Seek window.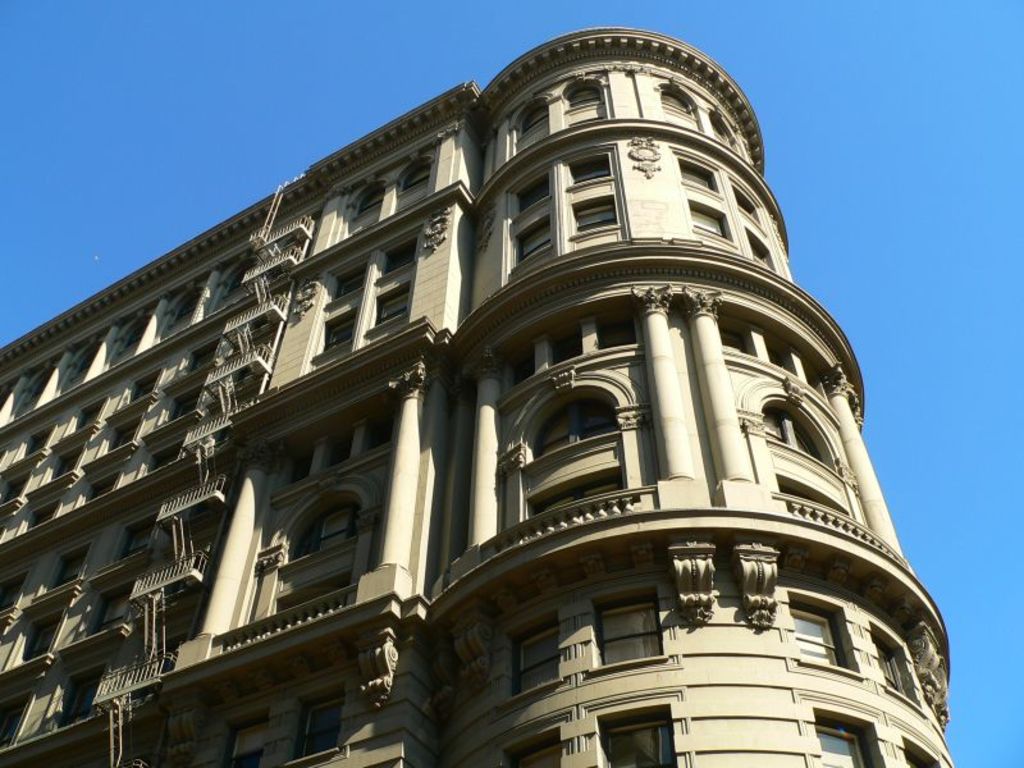
detection(0, 381, 18, 410).
